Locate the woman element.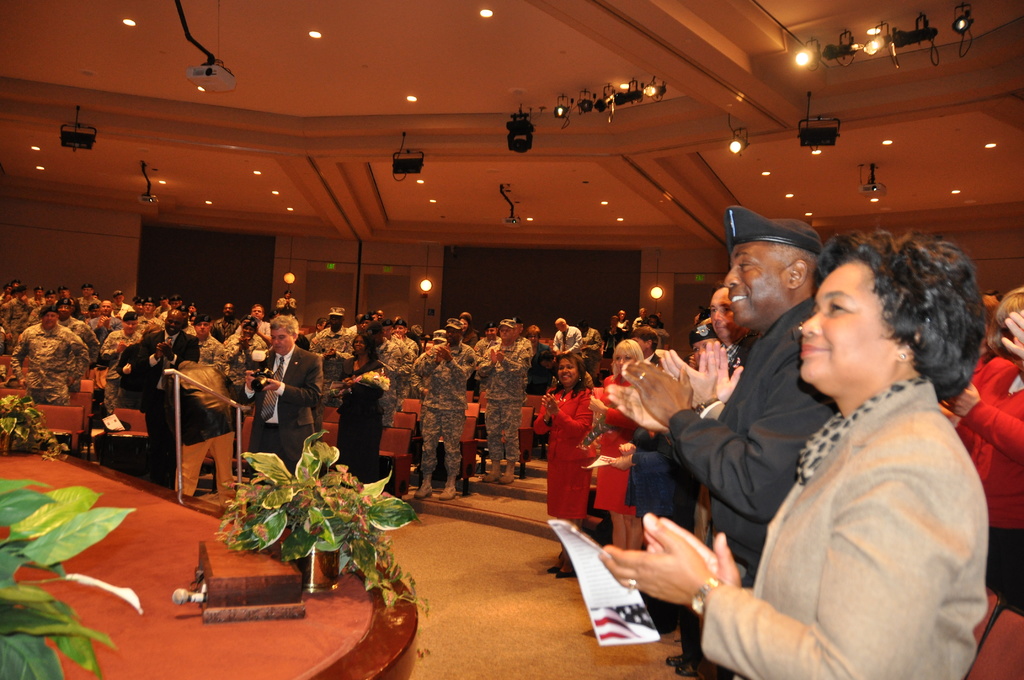
Element bbox: 748:215:1021:679.
